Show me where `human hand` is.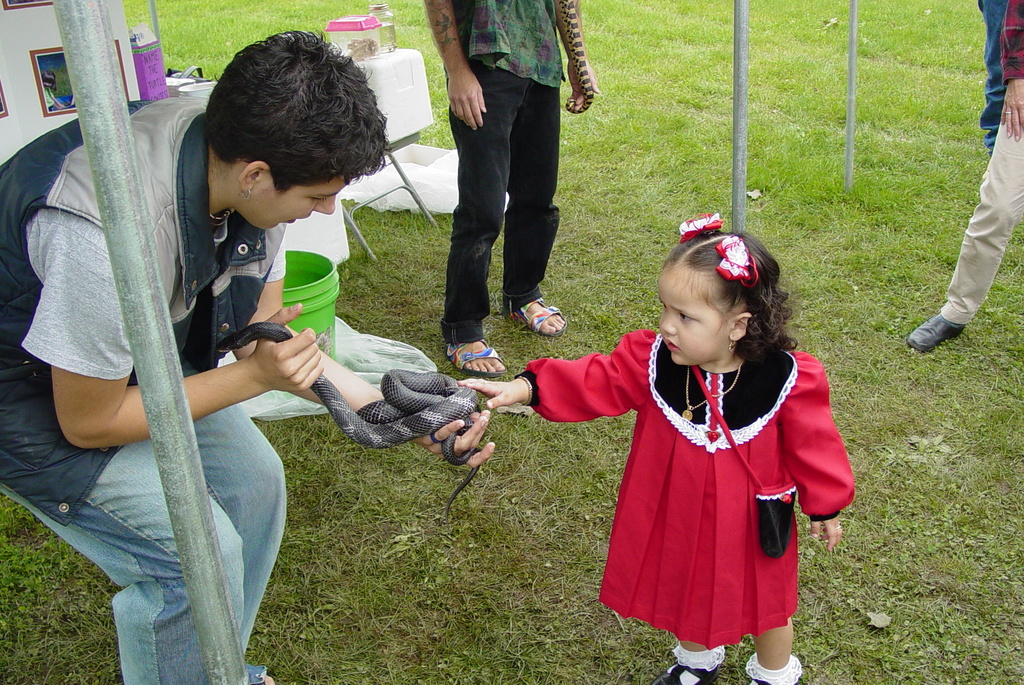
`human hand` is at 810:513:844:553.
